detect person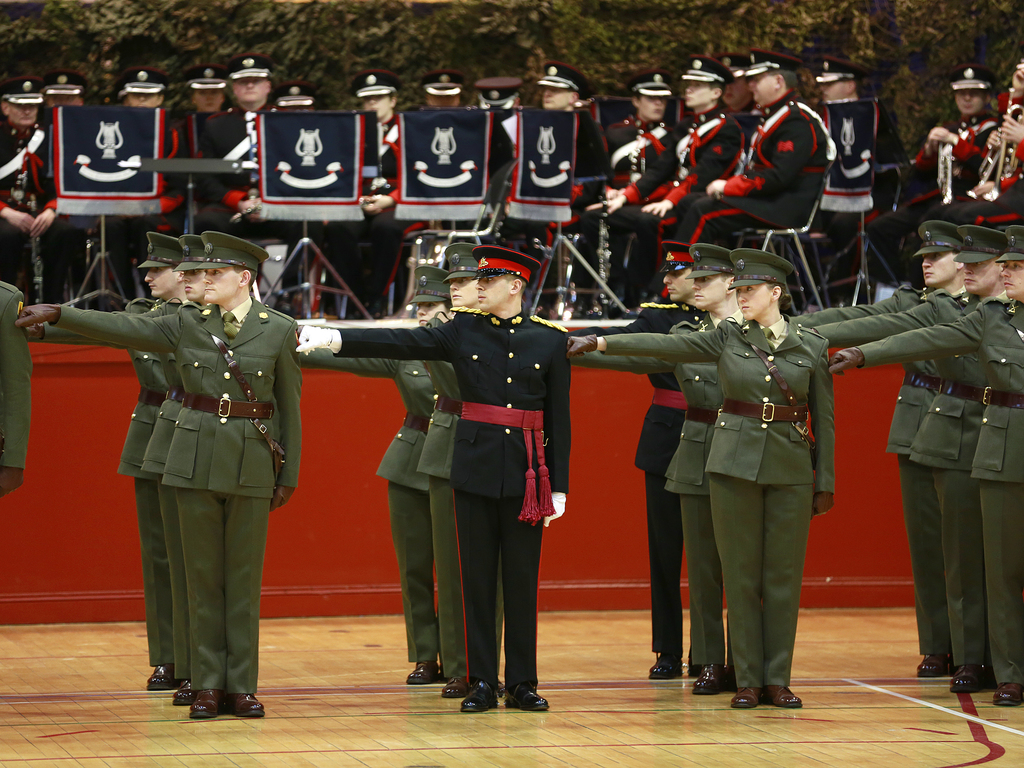
box=[420, 69, 457, 105]
